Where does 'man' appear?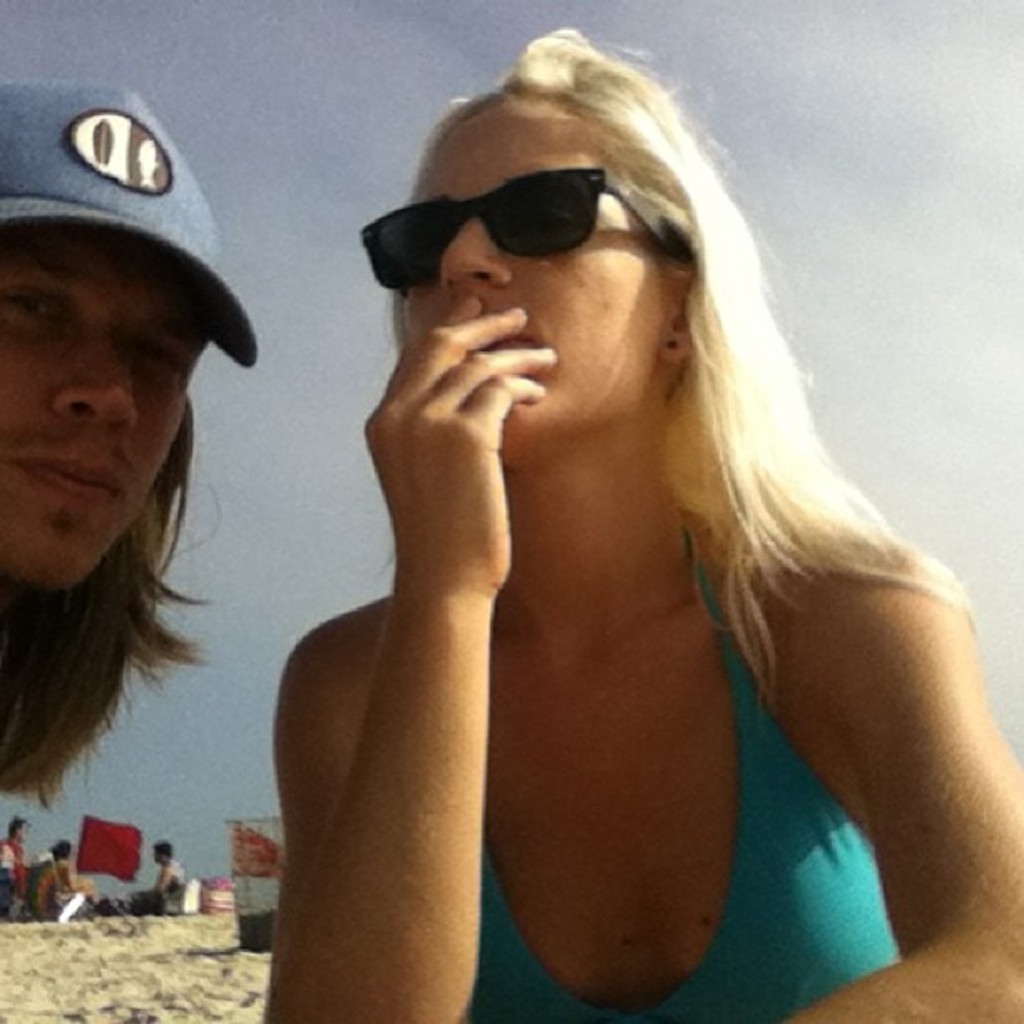
Appears at {"x1": 0, "y1": 70, "x2": 261, "y2": 820}.
